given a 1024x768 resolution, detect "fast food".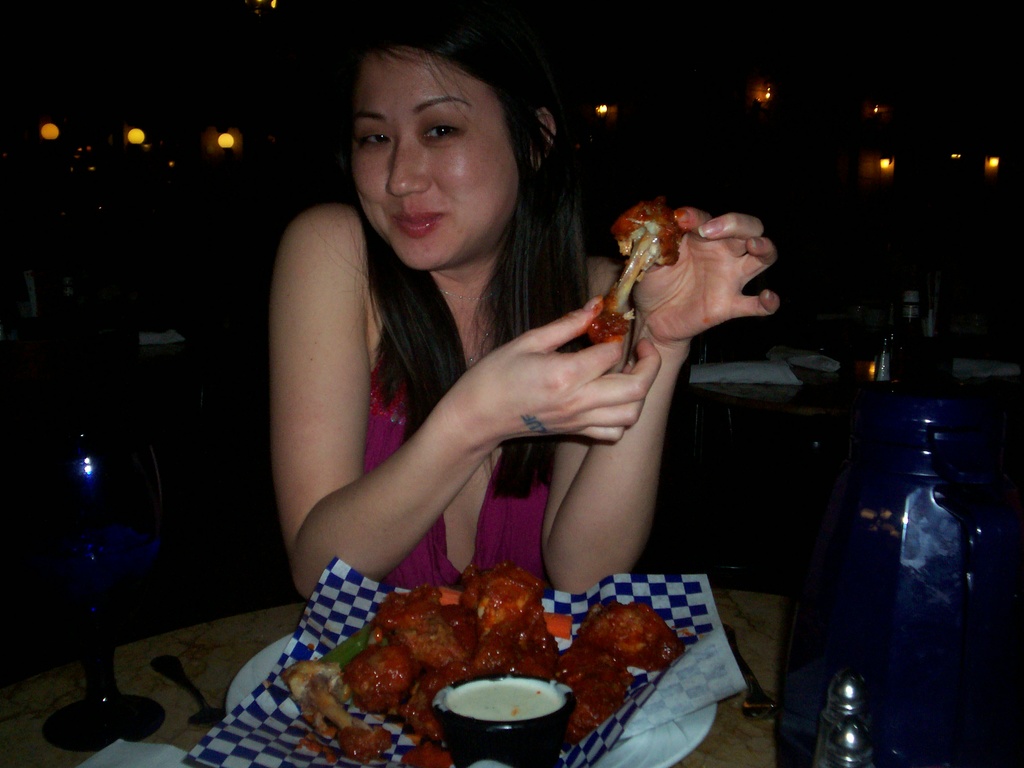
298,670,391,761.
